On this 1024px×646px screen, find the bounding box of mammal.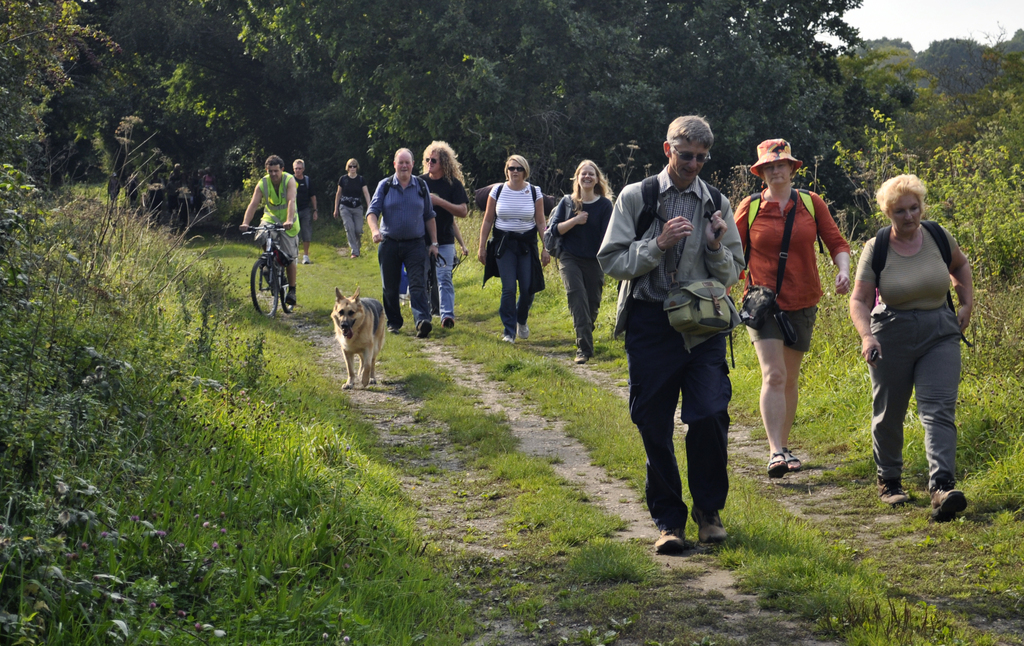
Bounding box: 449,212,467,271.
